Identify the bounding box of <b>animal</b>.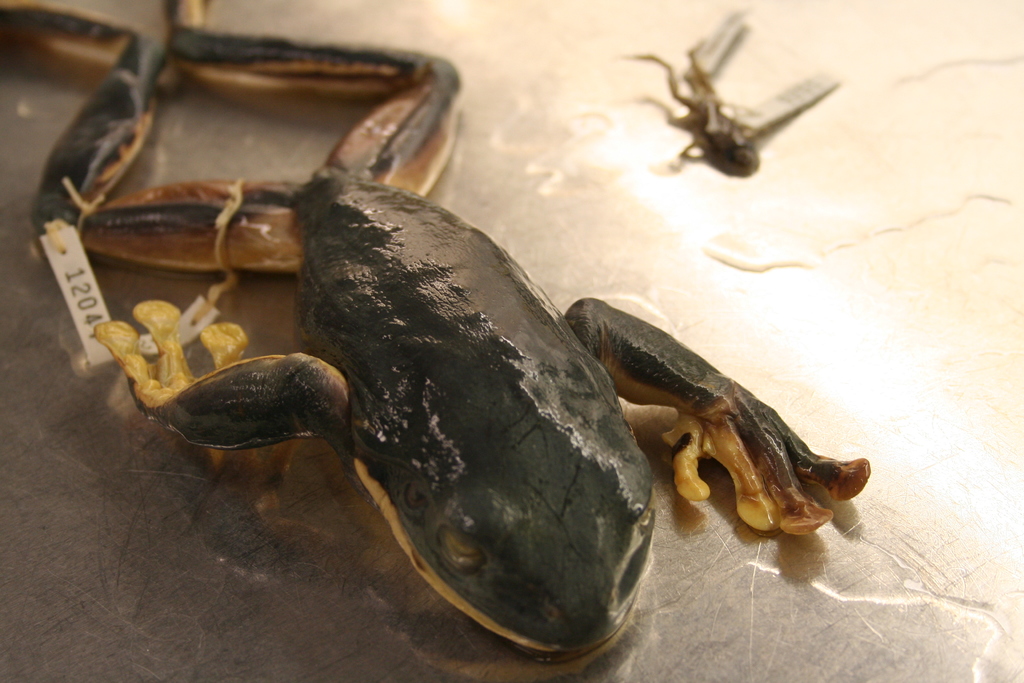
locate(620, 9, 837, 185).
